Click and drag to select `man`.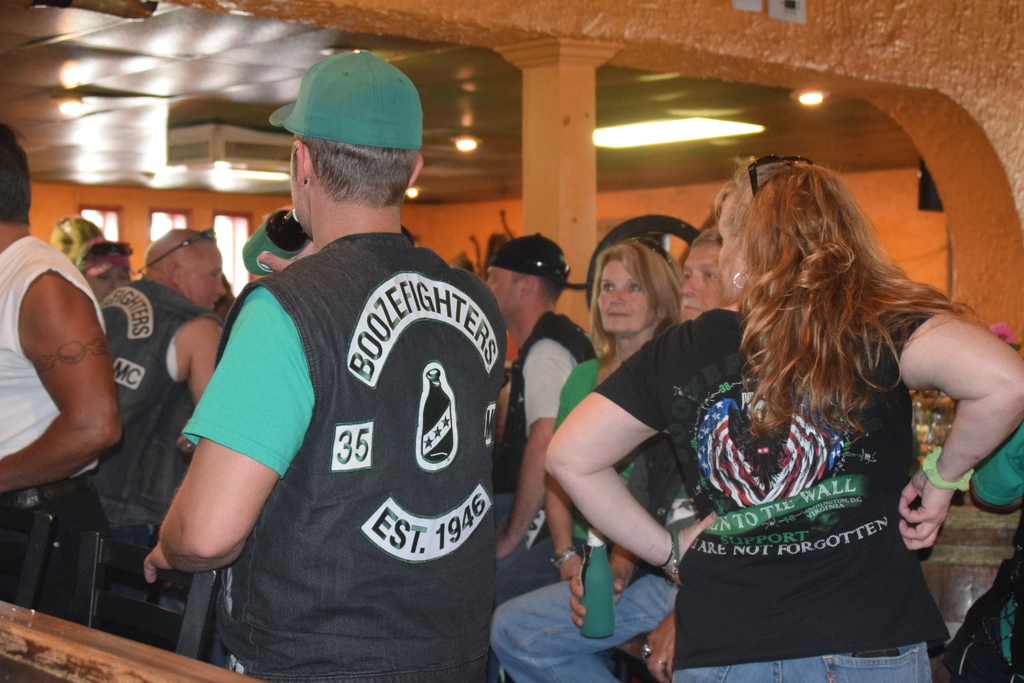
Selection: 90:229:225:646.
